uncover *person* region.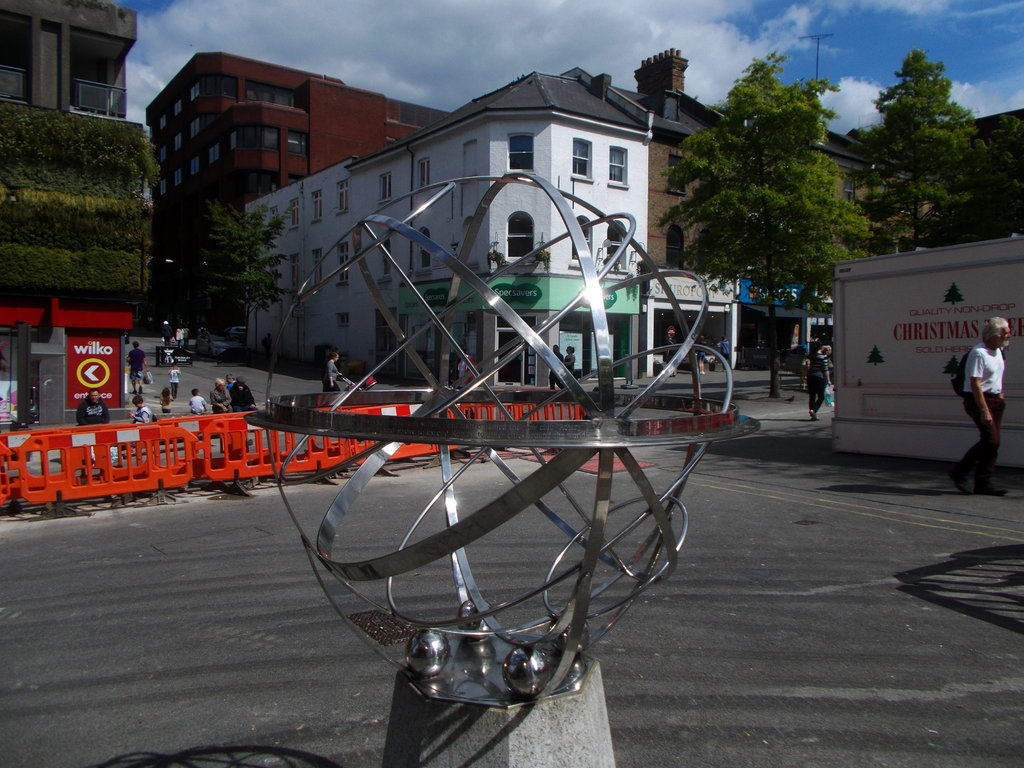
Uncovered: detection(546, 342, 568, 390).
